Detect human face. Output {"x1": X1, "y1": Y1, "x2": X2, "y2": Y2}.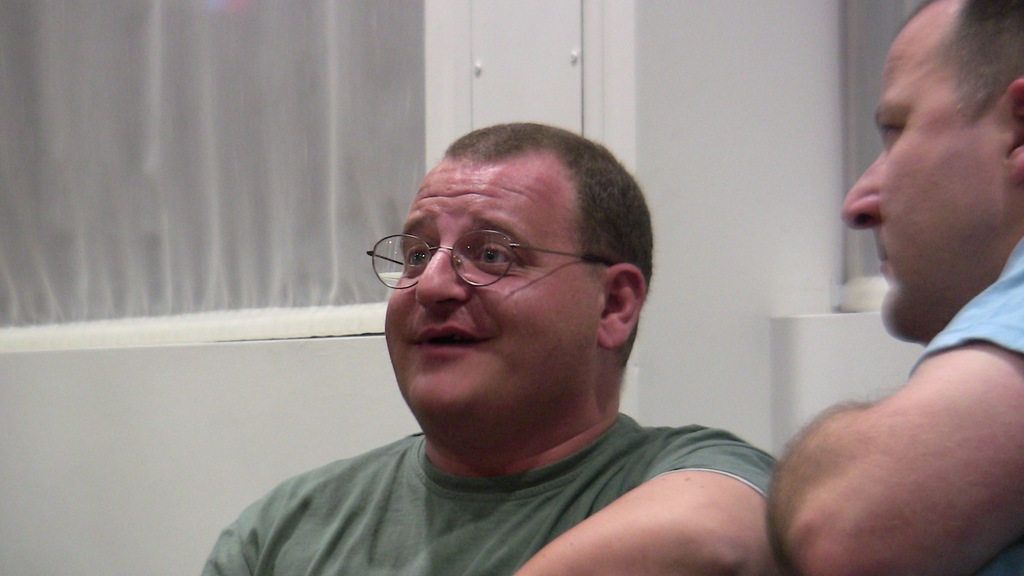
{"x1": 380, "y1": 149, "x2": 596, "y2": 429}.
